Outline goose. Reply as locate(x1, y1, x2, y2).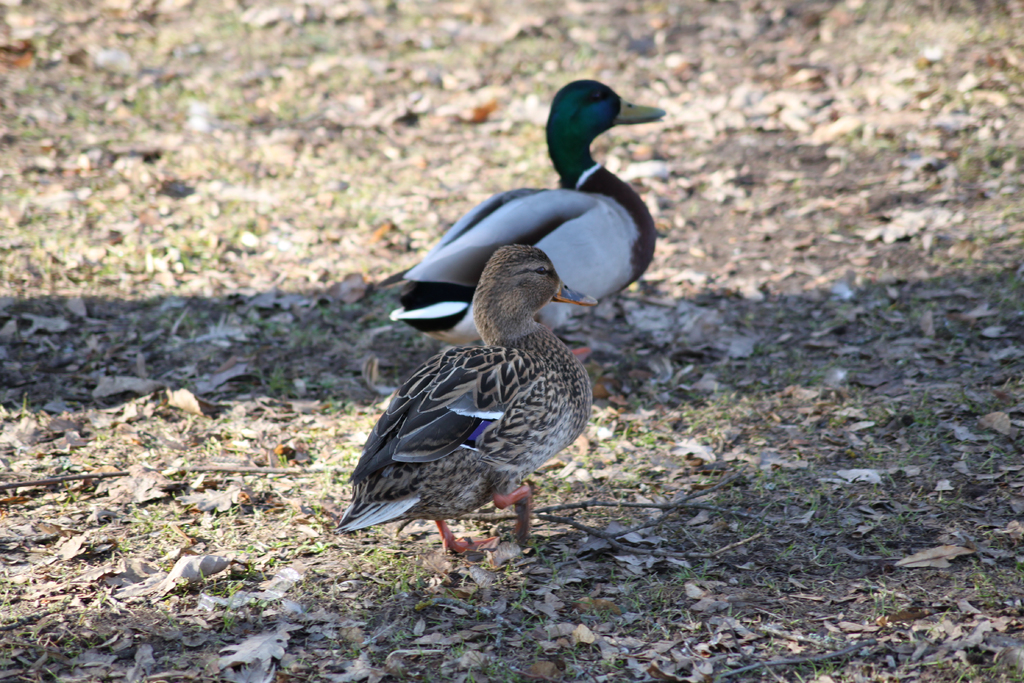
locate(397, 81, 666, 338).
